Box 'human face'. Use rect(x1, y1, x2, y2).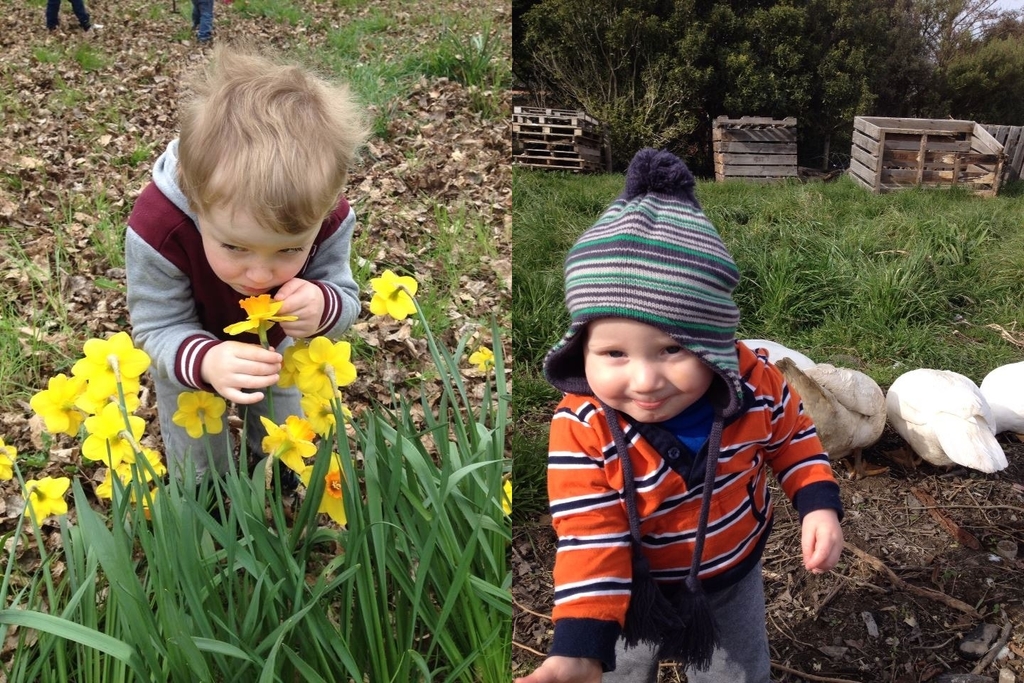
rect(198, 213, 320, 298).
